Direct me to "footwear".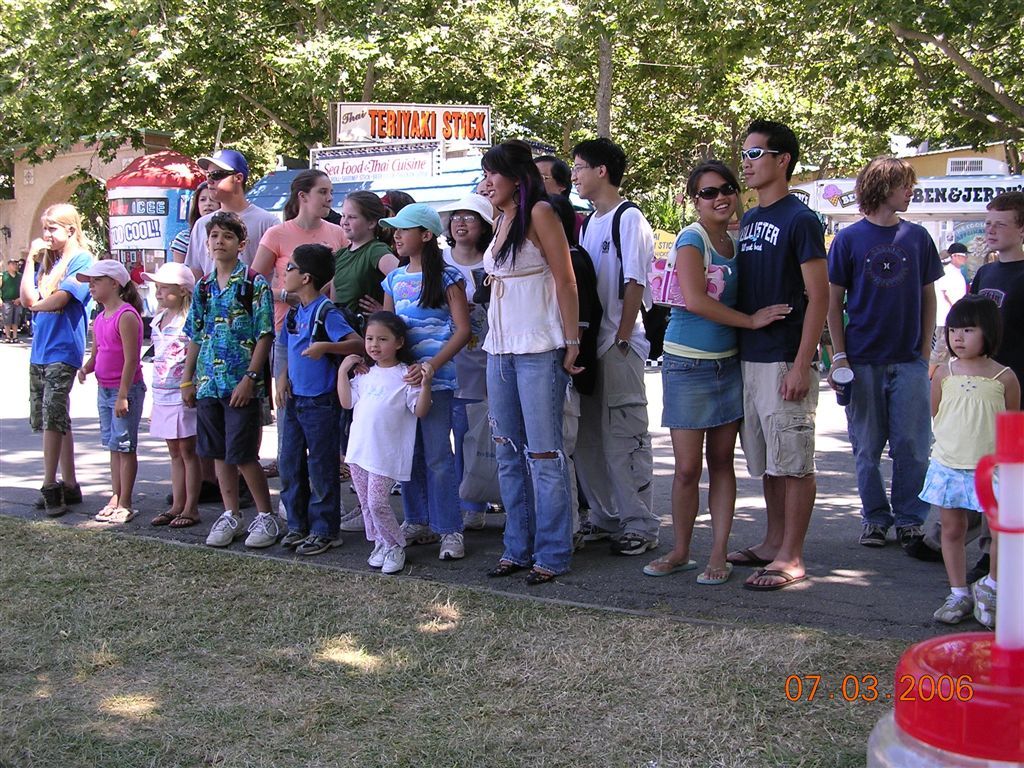
Direction: crop(522, 563, 556, 587).
